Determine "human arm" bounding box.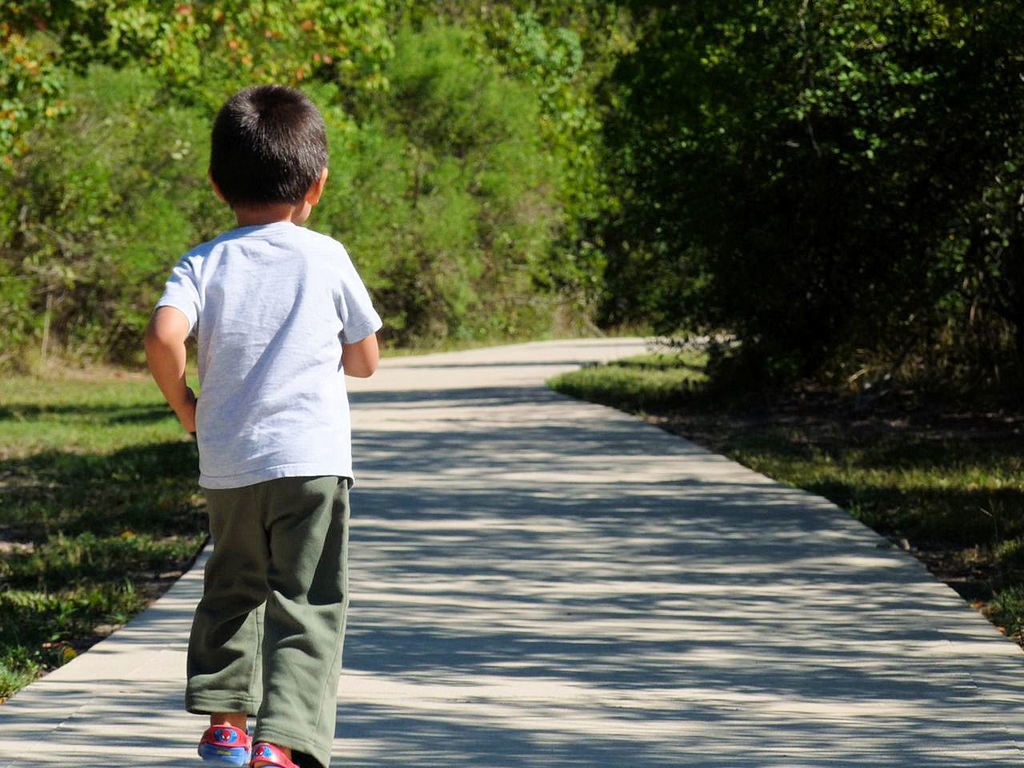
Determined: l=339, t=235, r=386, b=385.
